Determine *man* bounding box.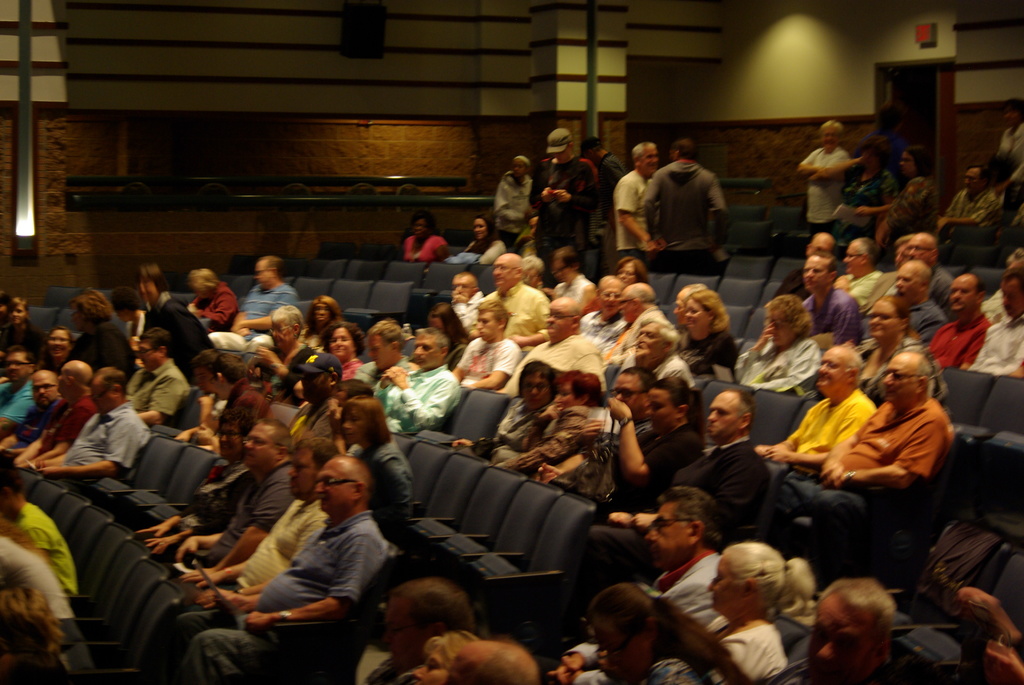
Determined: [left=981, top=247, right=1023, bottom=322].
